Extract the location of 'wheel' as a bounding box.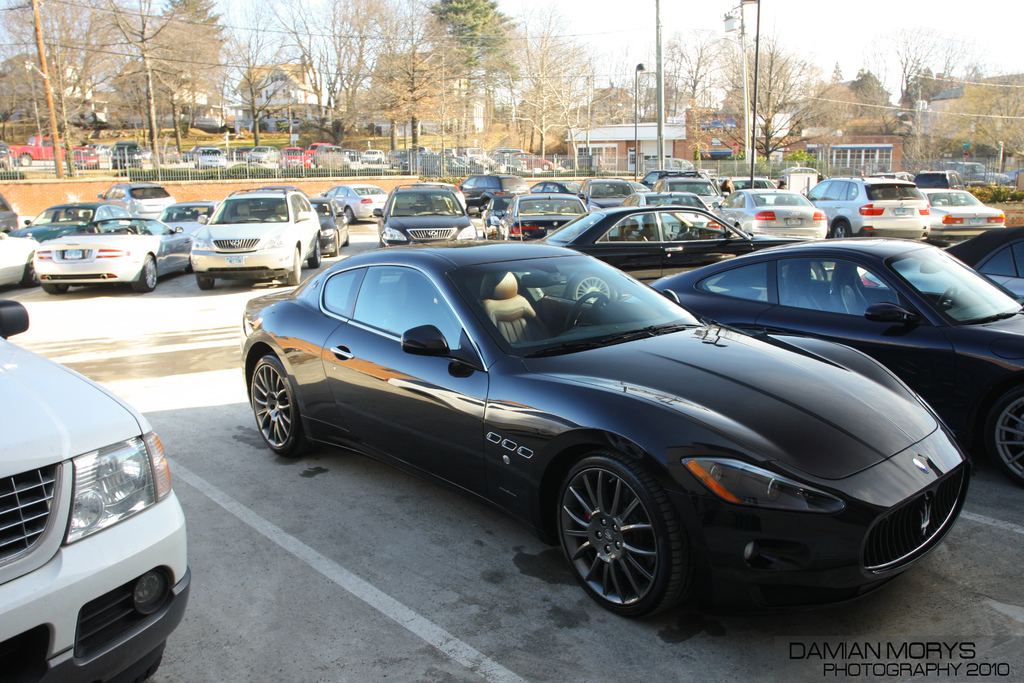
bbox=(328, 229, 337, 260).
